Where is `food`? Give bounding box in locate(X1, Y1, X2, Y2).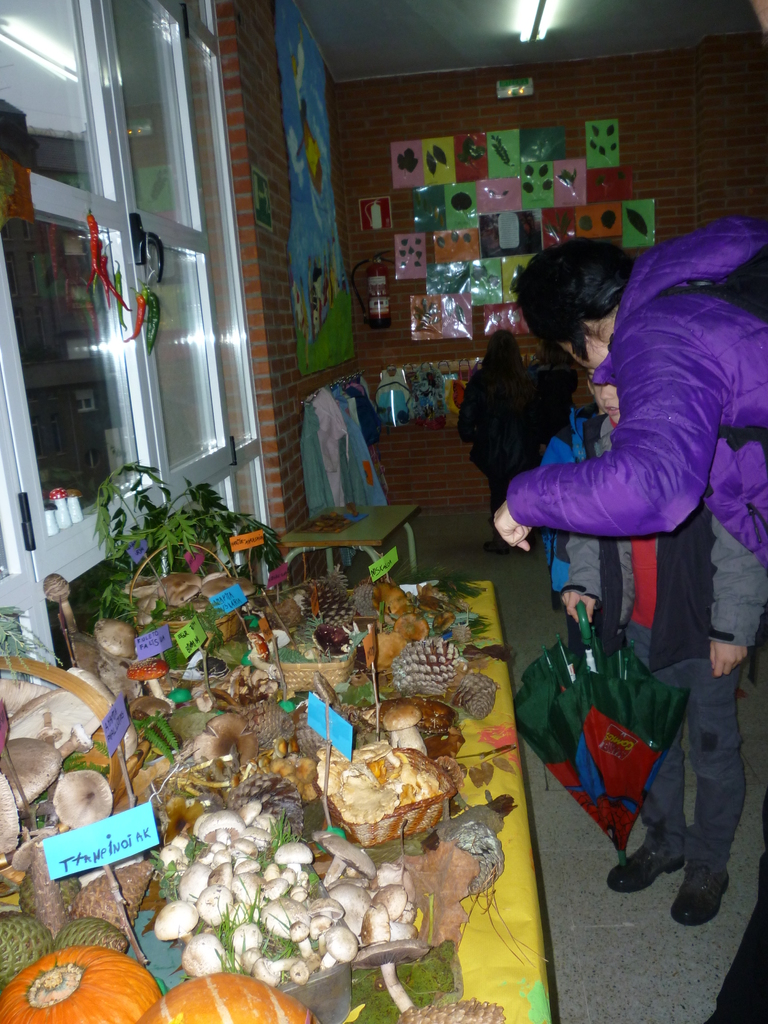
locate(317, 753, 454, 849).
